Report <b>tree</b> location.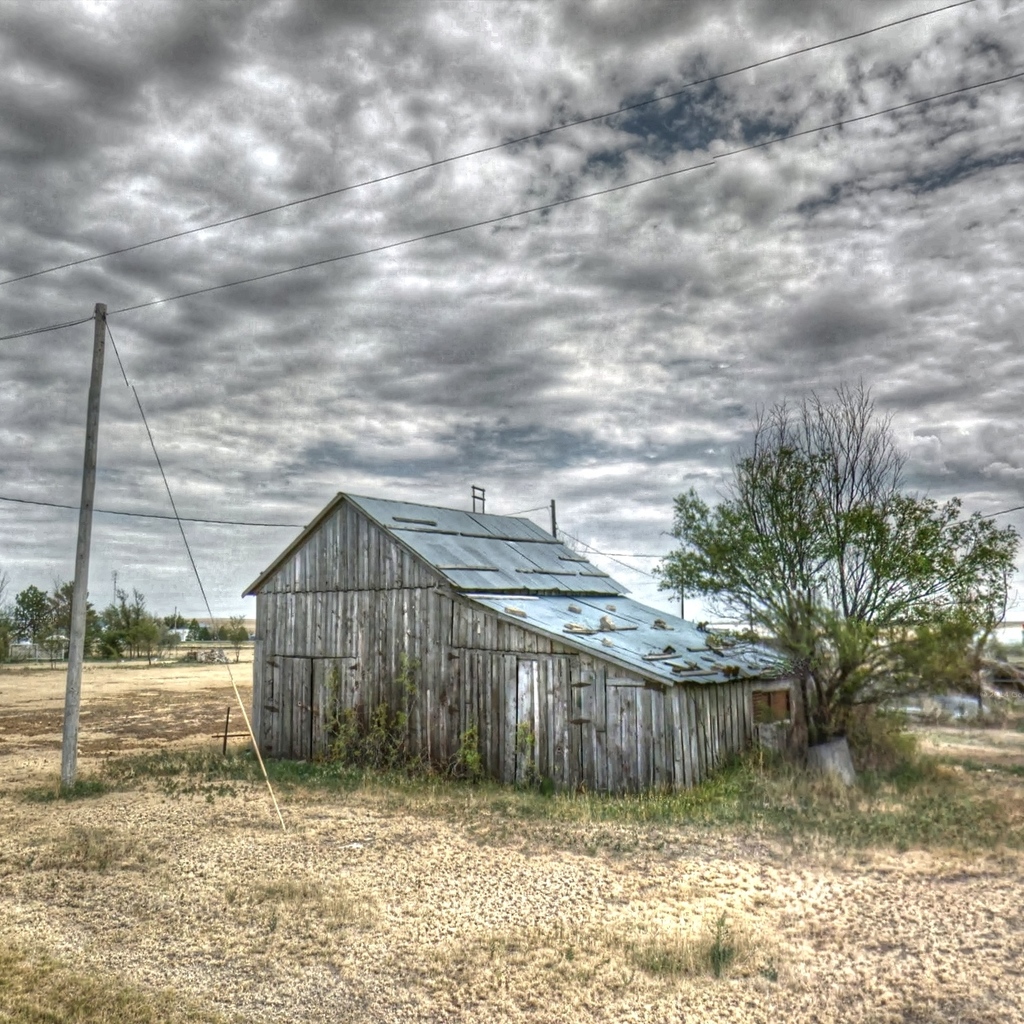
Report: BBox(670, 347, 966, 772).
